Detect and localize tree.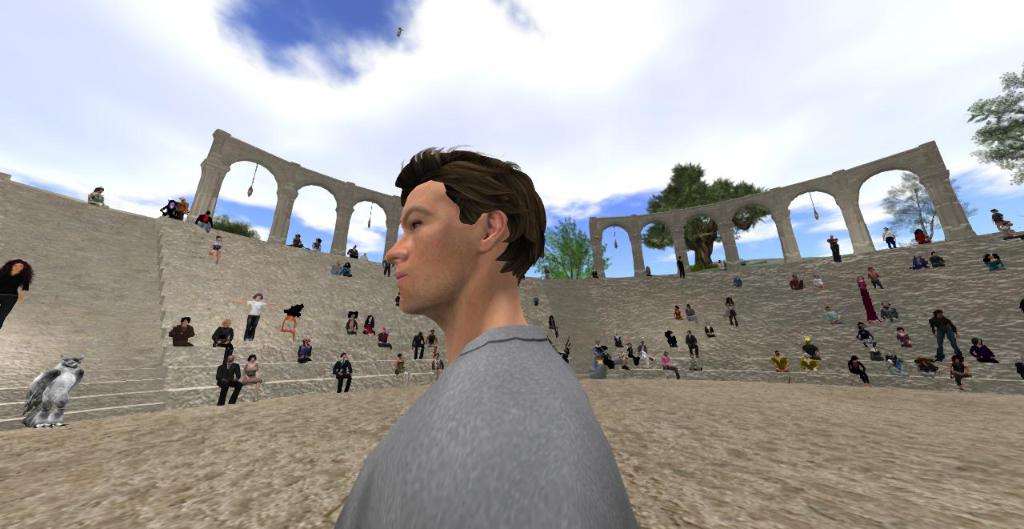
Localized at 877/166/943/249.
